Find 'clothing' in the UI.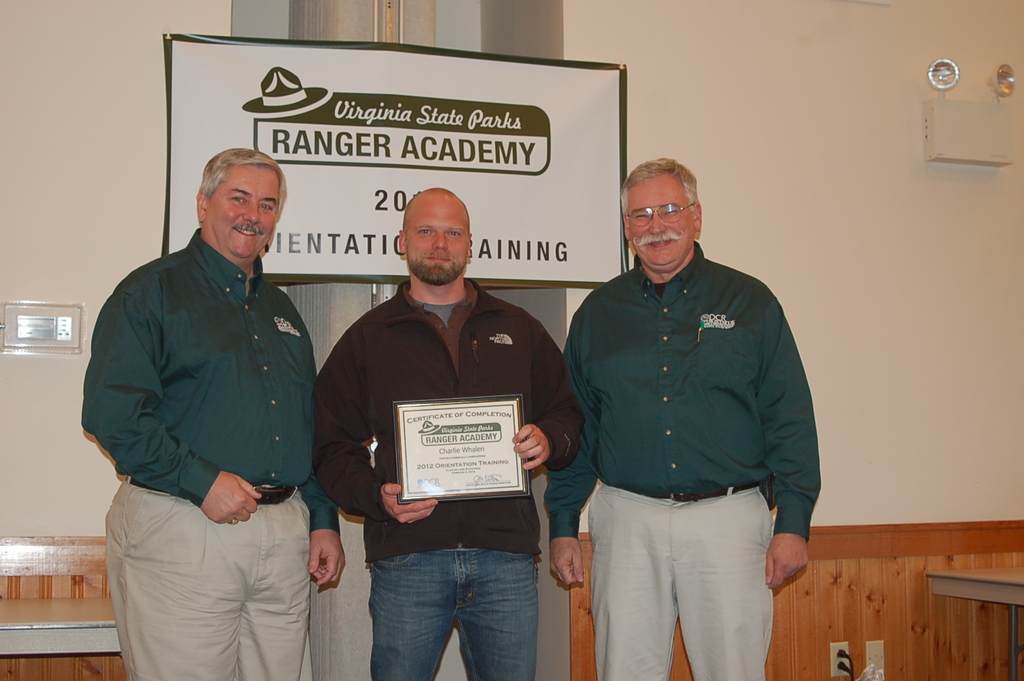
UI element at <bbox>554, 218, 819, 656</bbox>.
